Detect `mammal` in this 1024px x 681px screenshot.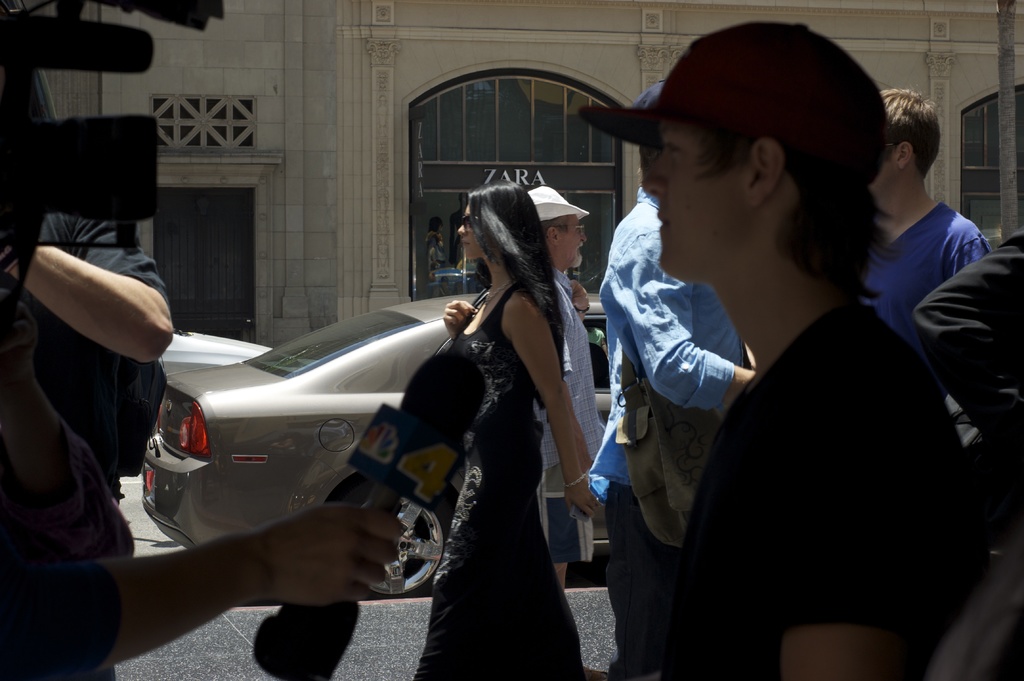
Detection: x1=577 y1=19 x2=972 y2=680.
